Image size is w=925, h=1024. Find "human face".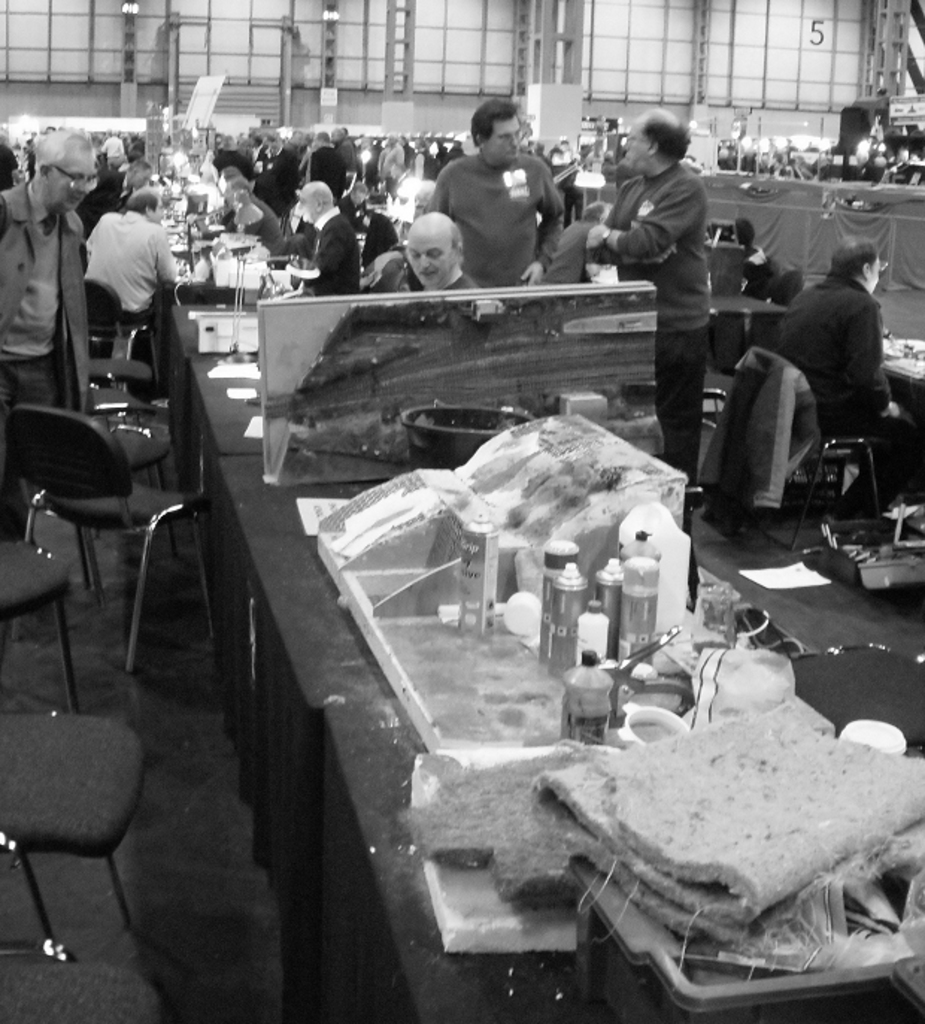
46/151/94/202.
